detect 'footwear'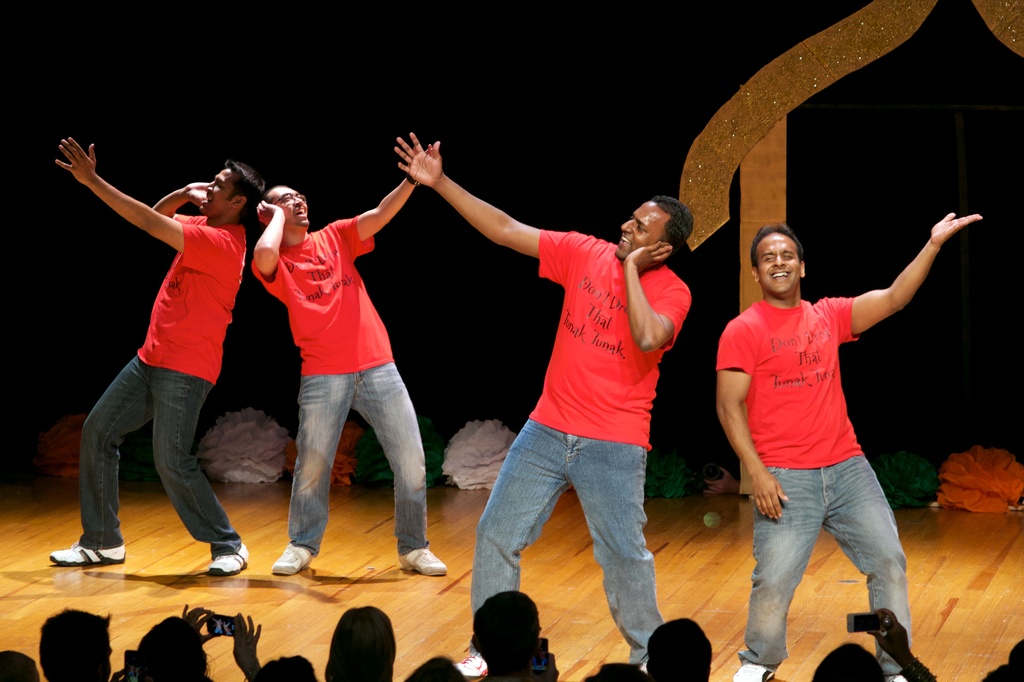
region(732, 660, 775, 681)
